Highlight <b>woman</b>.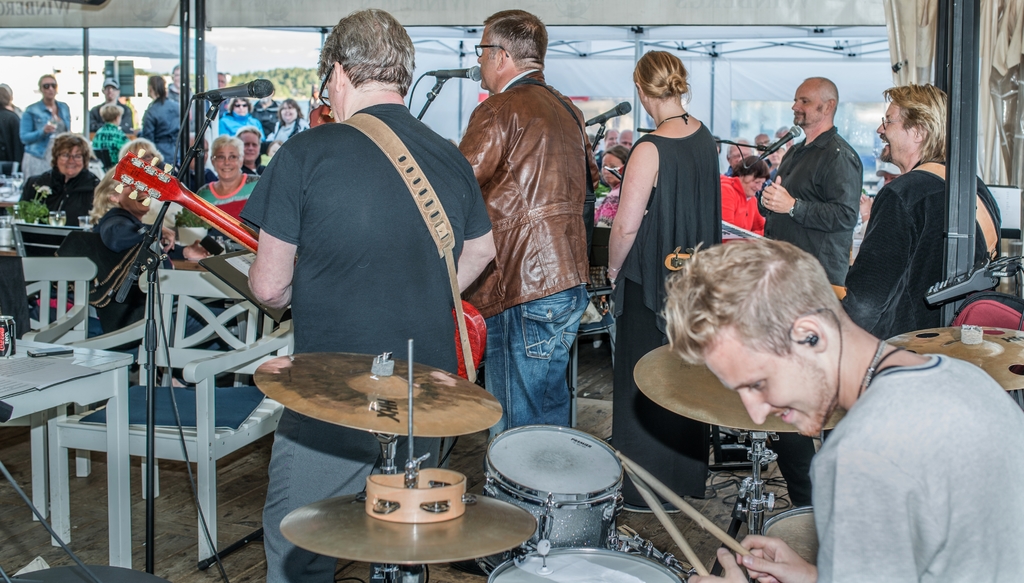
Highlighted region: bbox=[235, 125, 274, 181].
